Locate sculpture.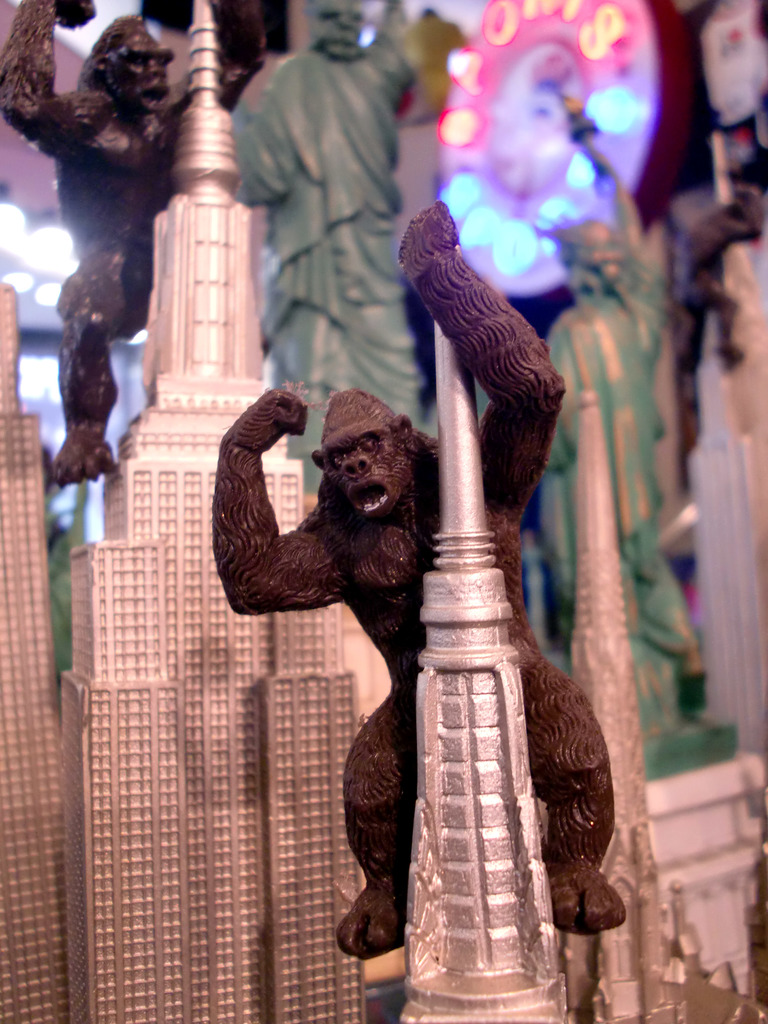
Bounding box: left=222, top=230, right=620, bottom=991.
